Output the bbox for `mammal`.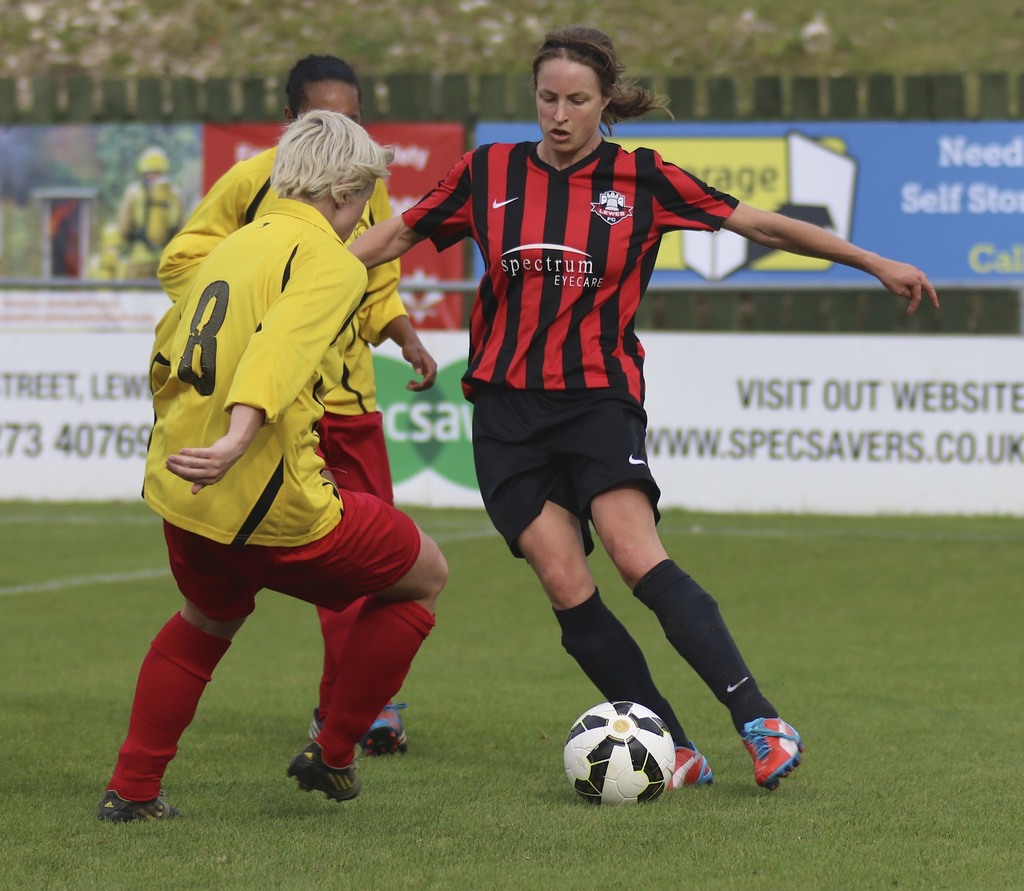
[97, 106, 451, 824].
